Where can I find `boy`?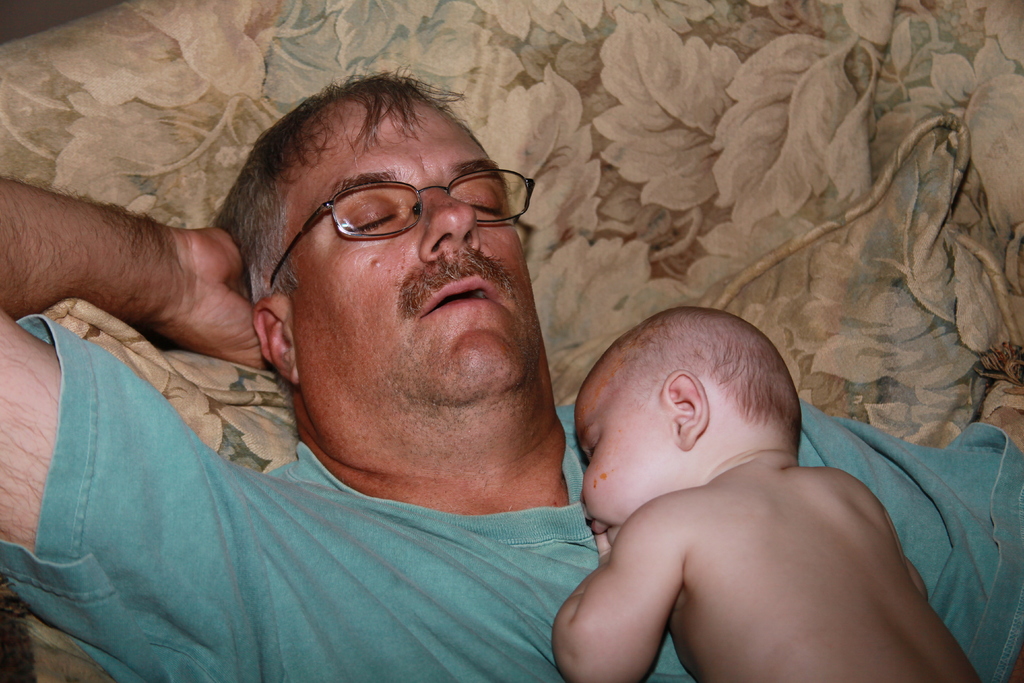
You can find it at (530, 302, 940, 668).
